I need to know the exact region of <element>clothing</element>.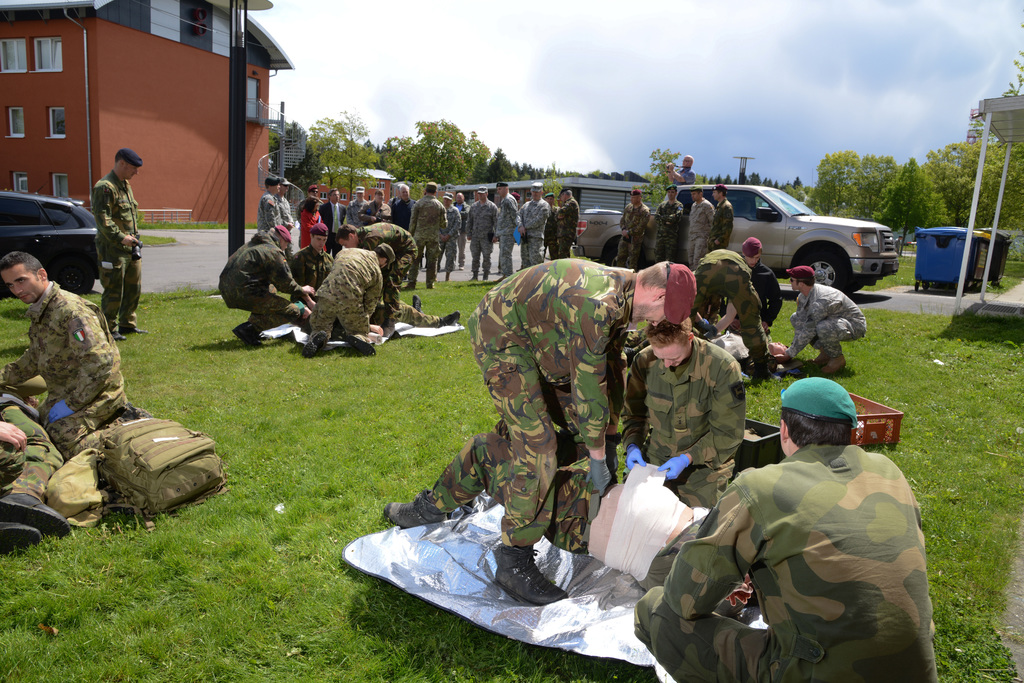
Region: select_region(611, 335, 746, 510).
